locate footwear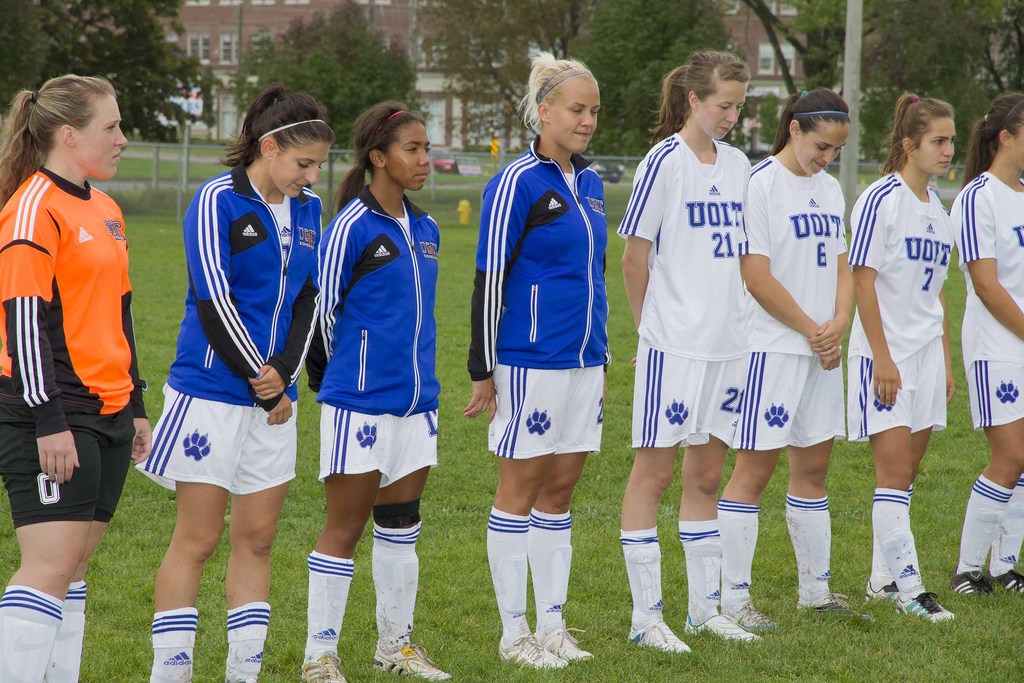
<region>627, 620, 693, 655</region>
